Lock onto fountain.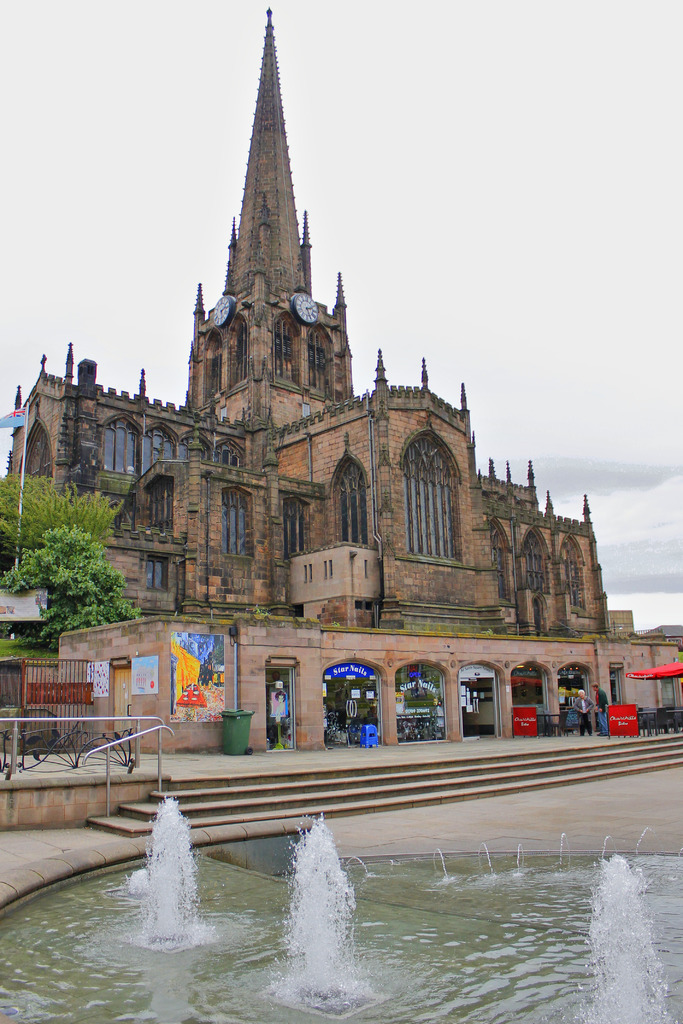
Locked: [left=126, top=790, right=213, bottom=973].
